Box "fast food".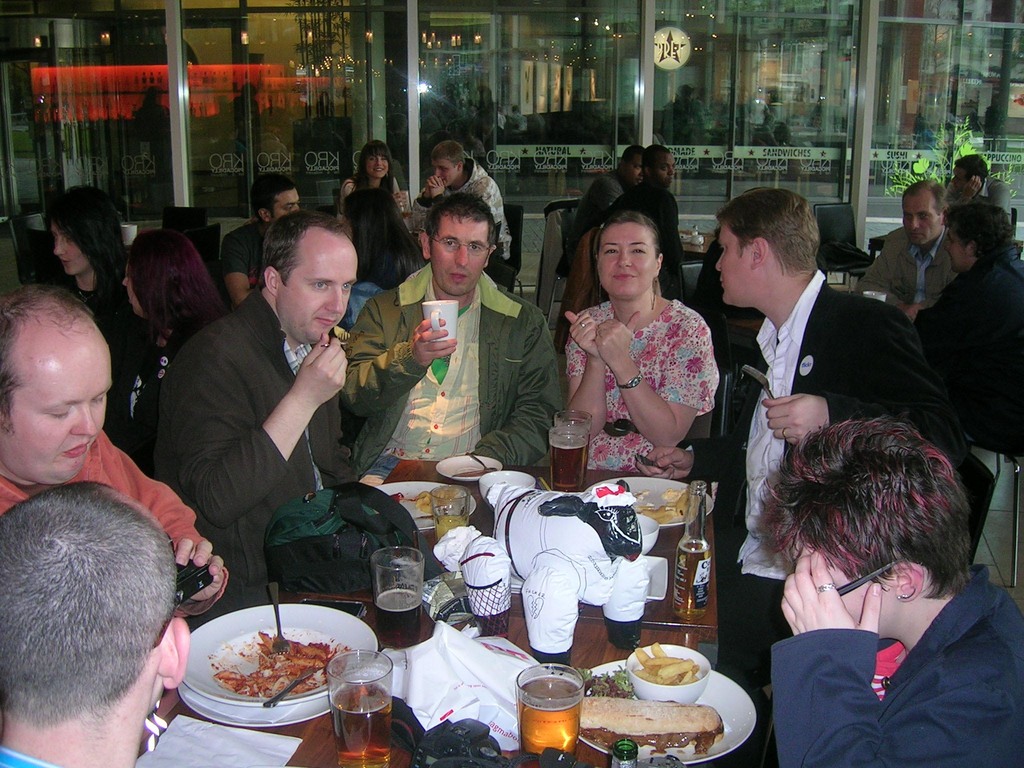
(x1=630, y1=741, x2=658, y2=767).
